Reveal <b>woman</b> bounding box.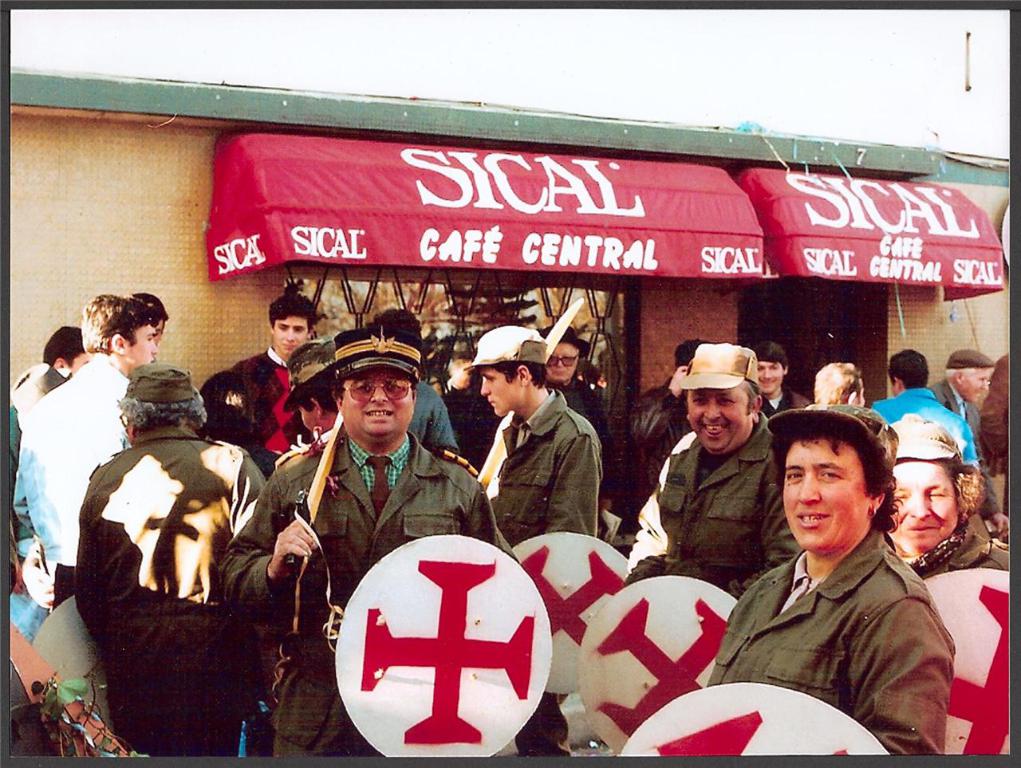
Revealed: box(882, 420, 1008, 578).
